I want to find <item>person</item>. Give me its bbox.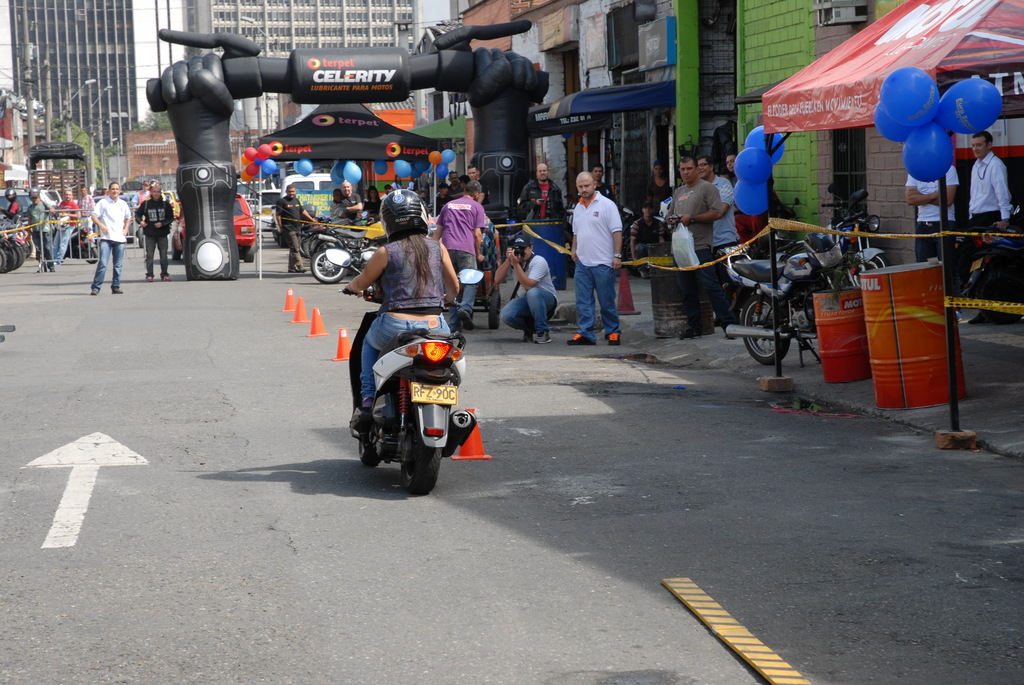
left=128, top=181, right=165, bottom=295.
